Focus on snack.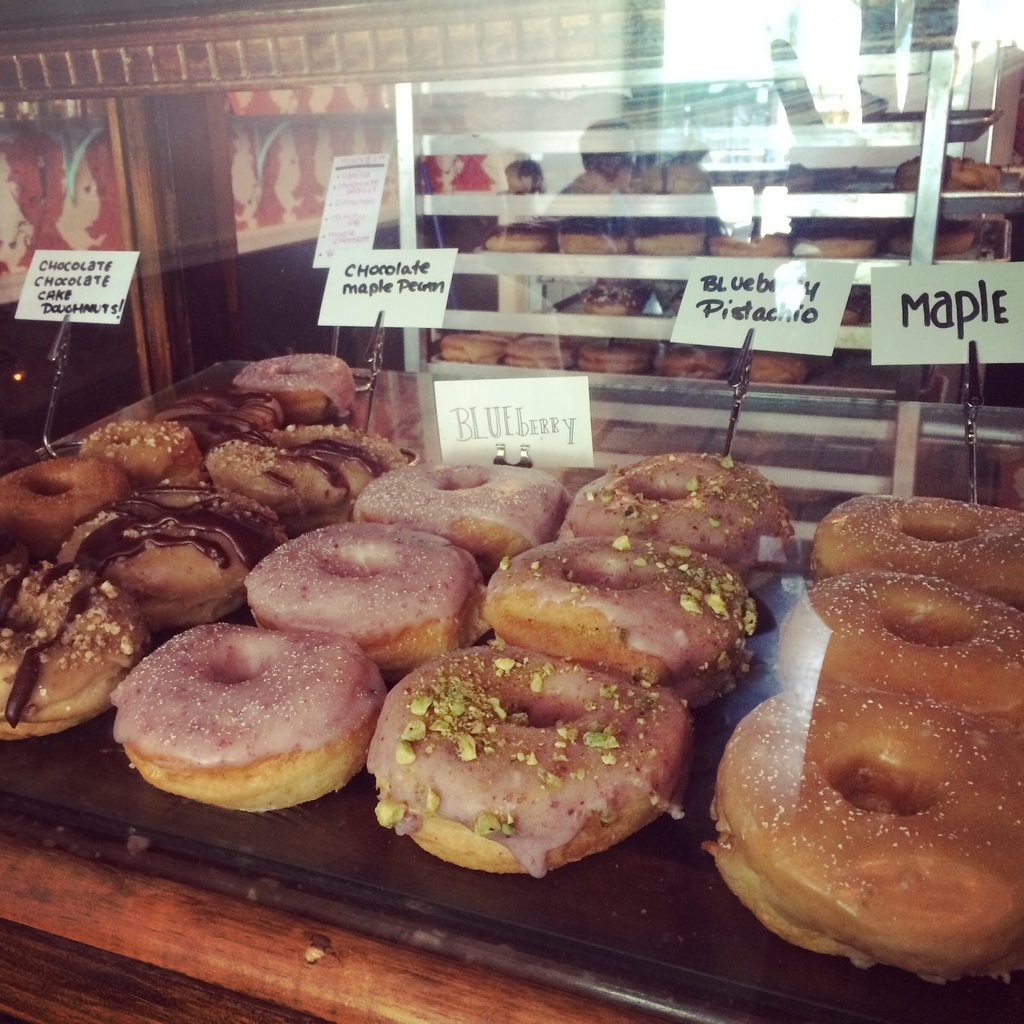
Focused at bbox(577, 340, 655, 374).
